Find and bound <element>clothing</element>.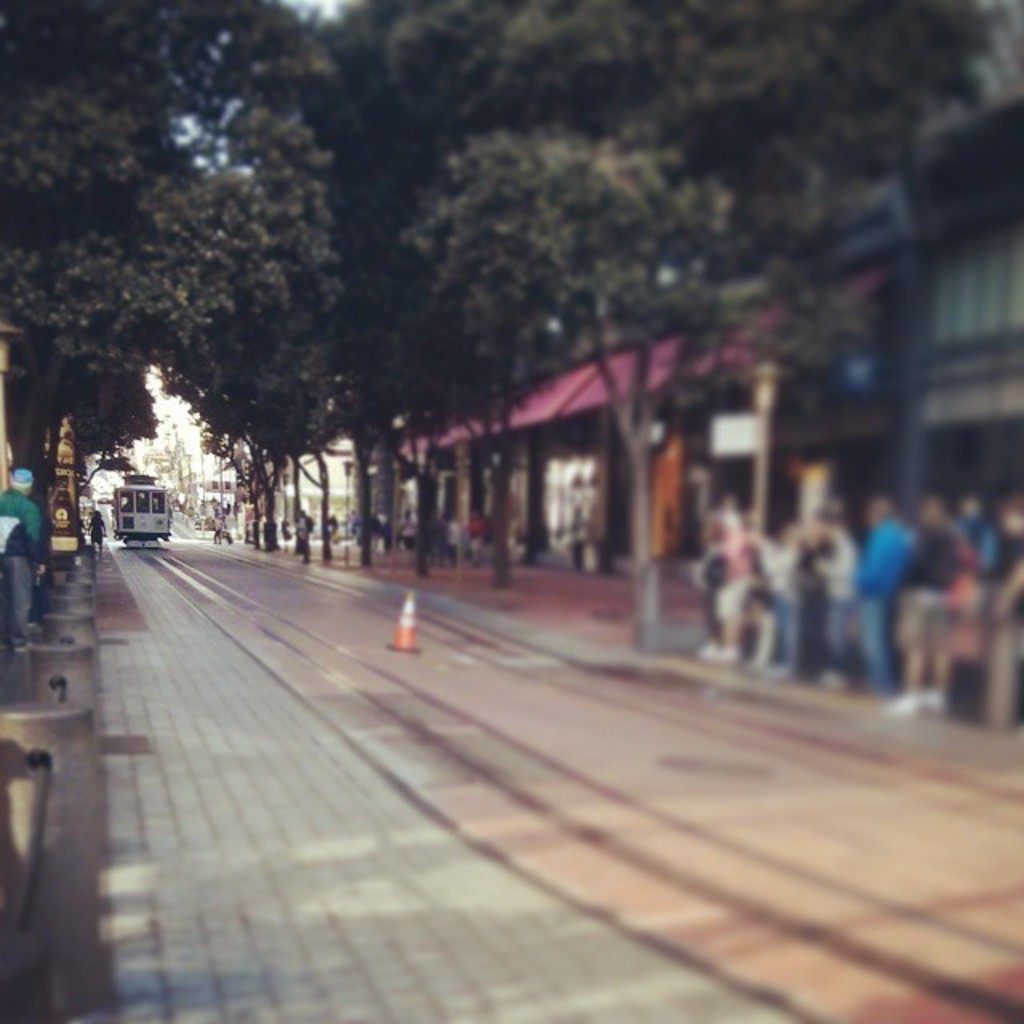
Bound: (0, 477, 40, 658).
